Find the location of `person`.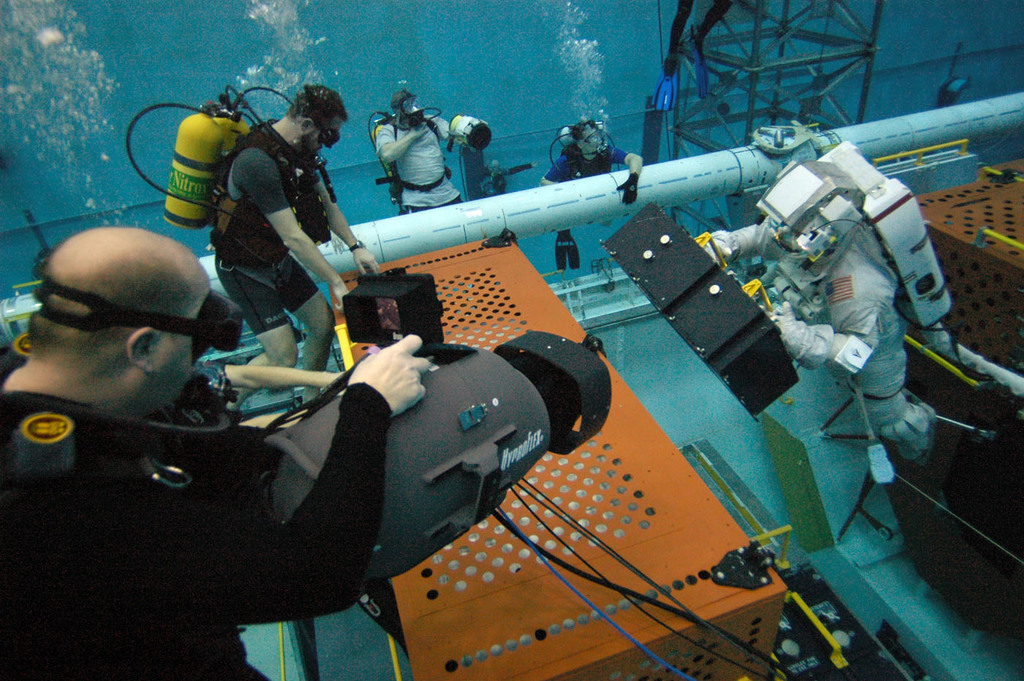
Location: 162, 56, 362, 427.
